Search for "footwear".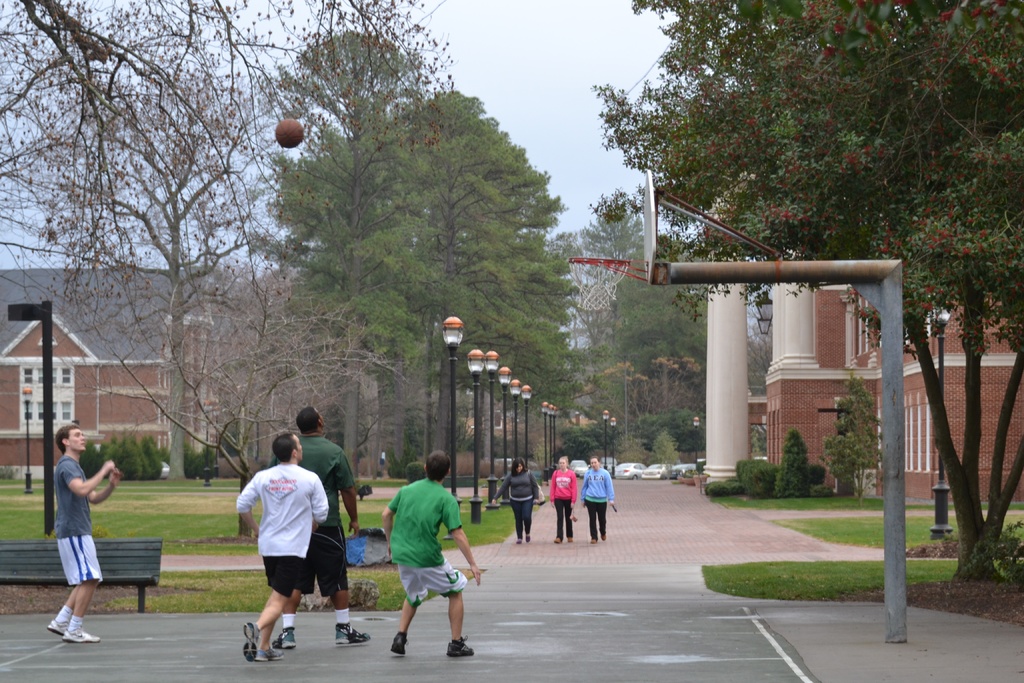
Found at box(61, 630, 94, 644).
